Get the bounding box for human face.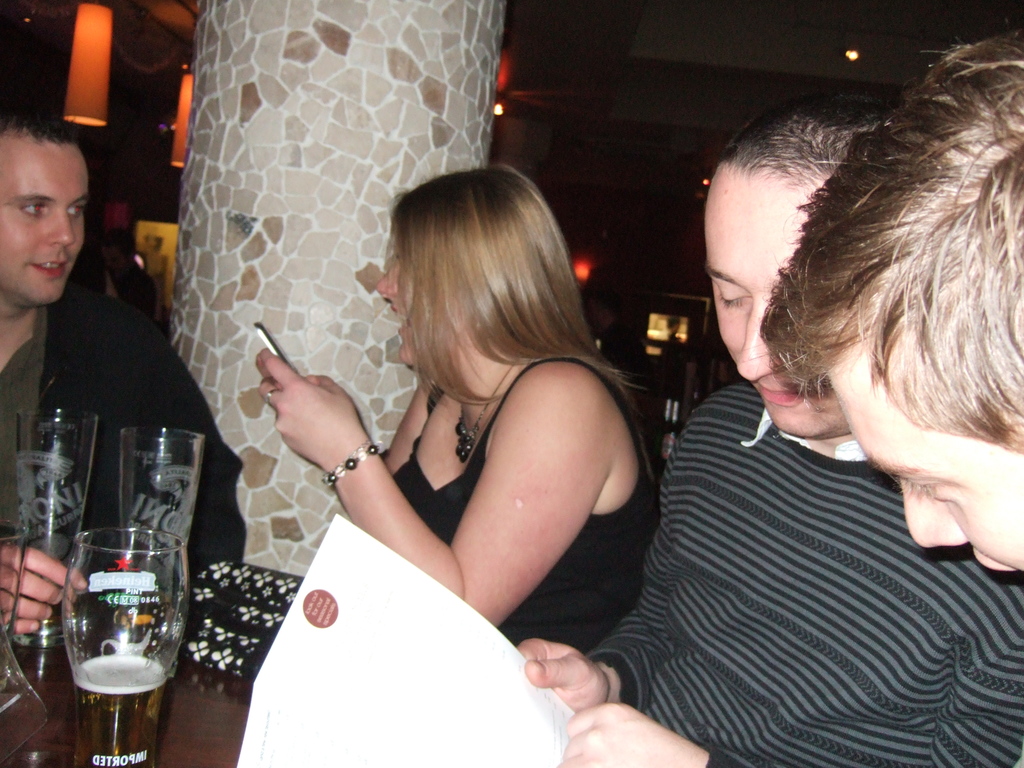
locate(701, 163, 837, 434).
